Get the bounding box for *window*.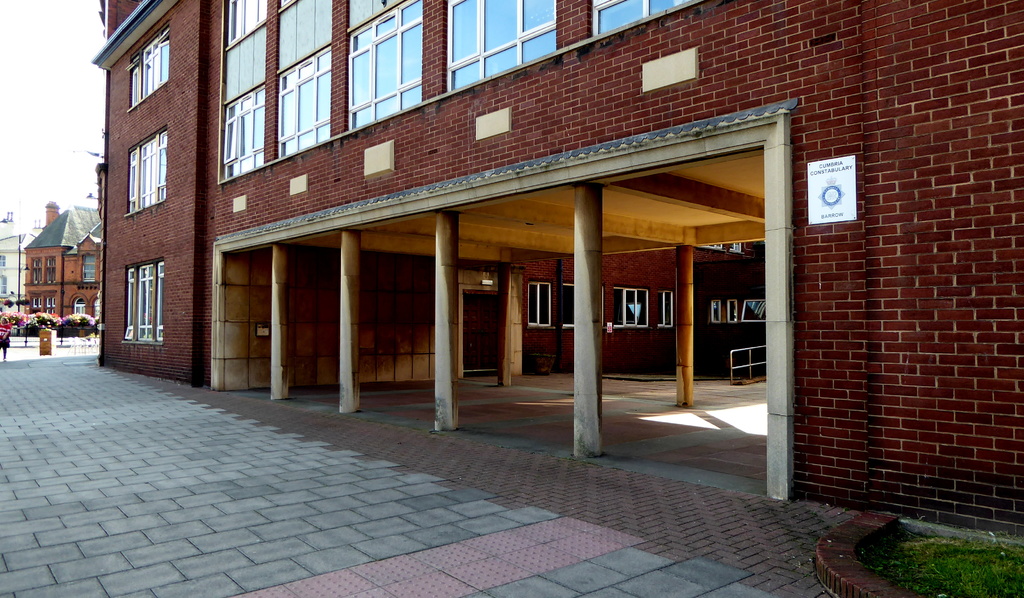
box(729, 303, 739, 325).
